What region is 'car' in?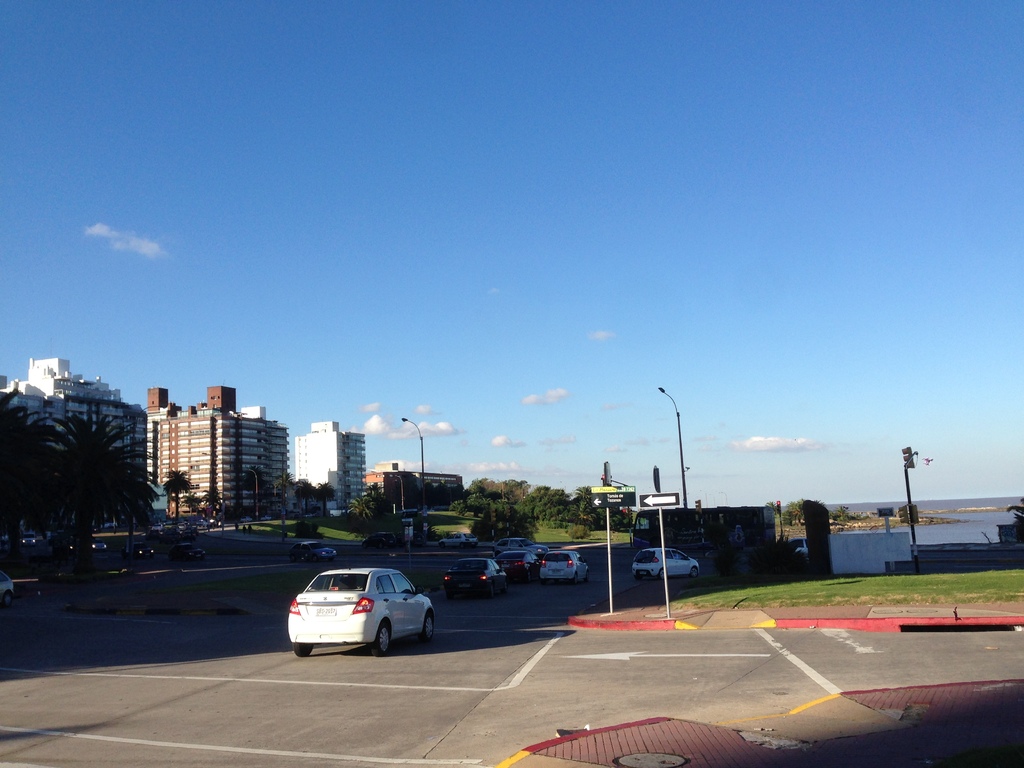
289/565/434/650.
